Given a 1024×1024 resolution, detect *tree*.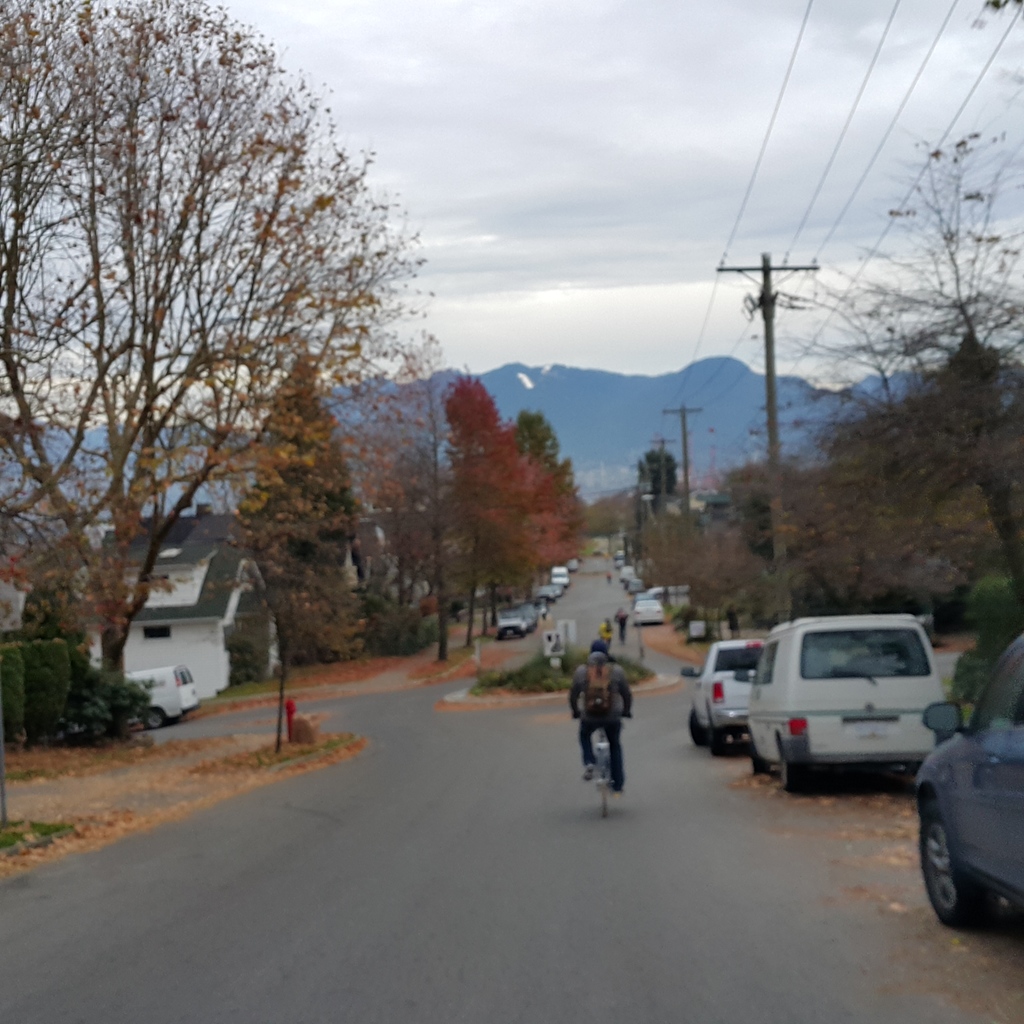
(x1=630, y1=452, x2=677, y2=510).
